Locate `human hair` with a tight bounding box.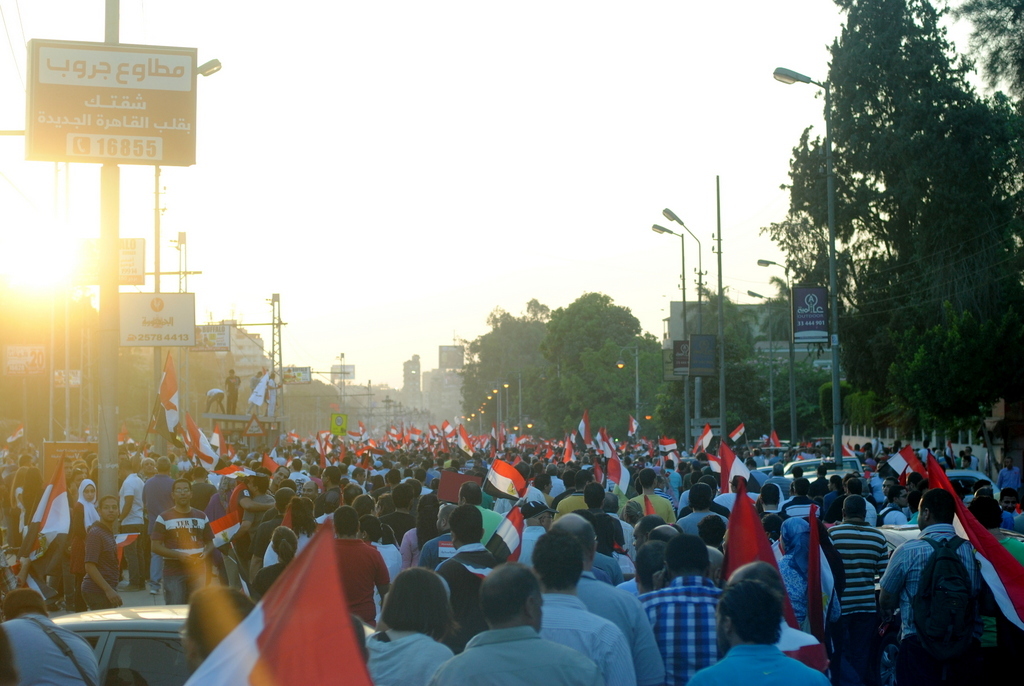
x1=712 y1=580 x2=786 y2=640.
